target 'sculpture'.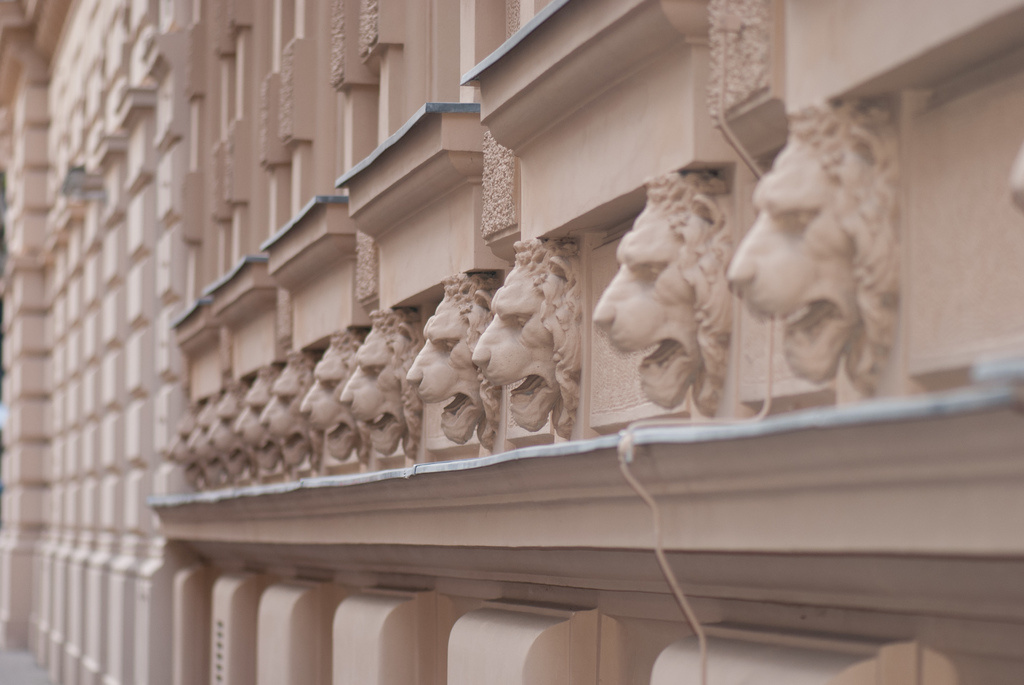
Target region: 460/229/583/462.
